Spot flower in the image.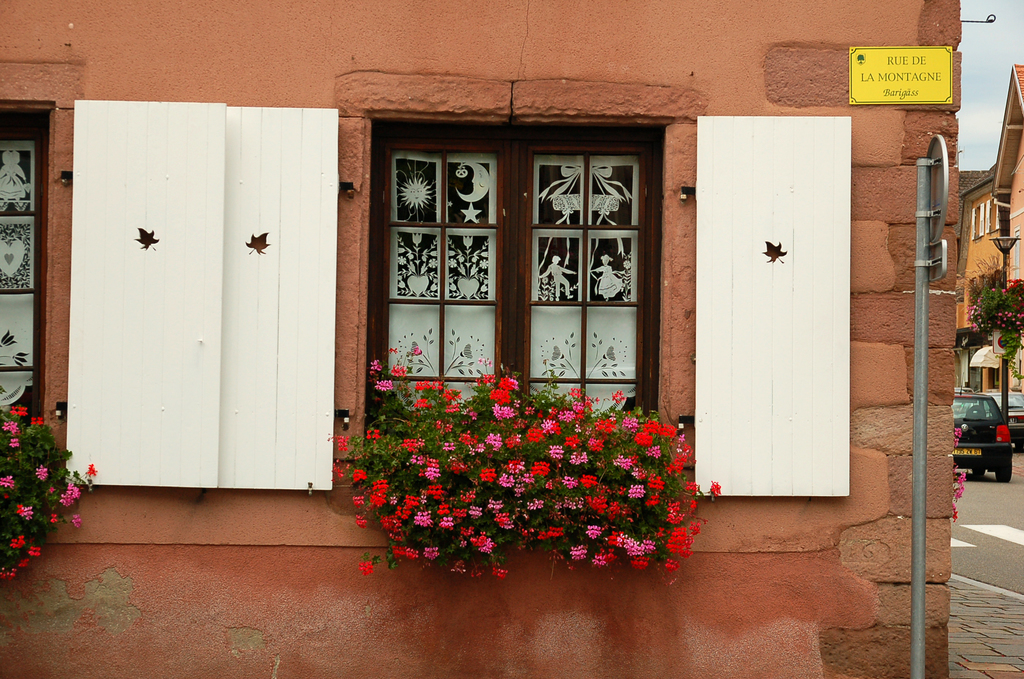
flower found at {"left": 0, "top": 566, "right": 13, "bottom": 580}.
